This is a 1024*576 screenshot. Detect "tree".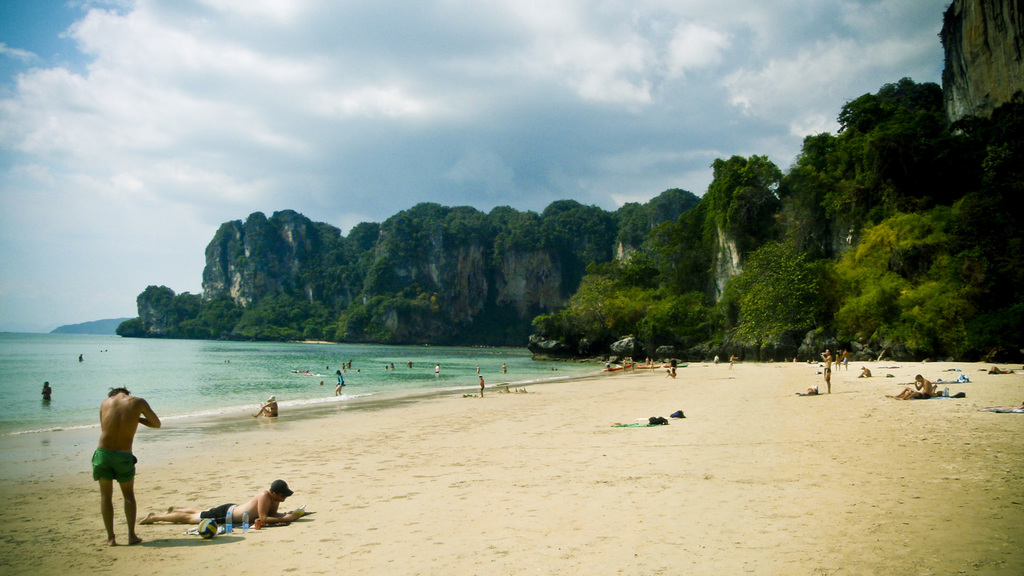
<bbox>717, 241, 833, 358</bbox>.
